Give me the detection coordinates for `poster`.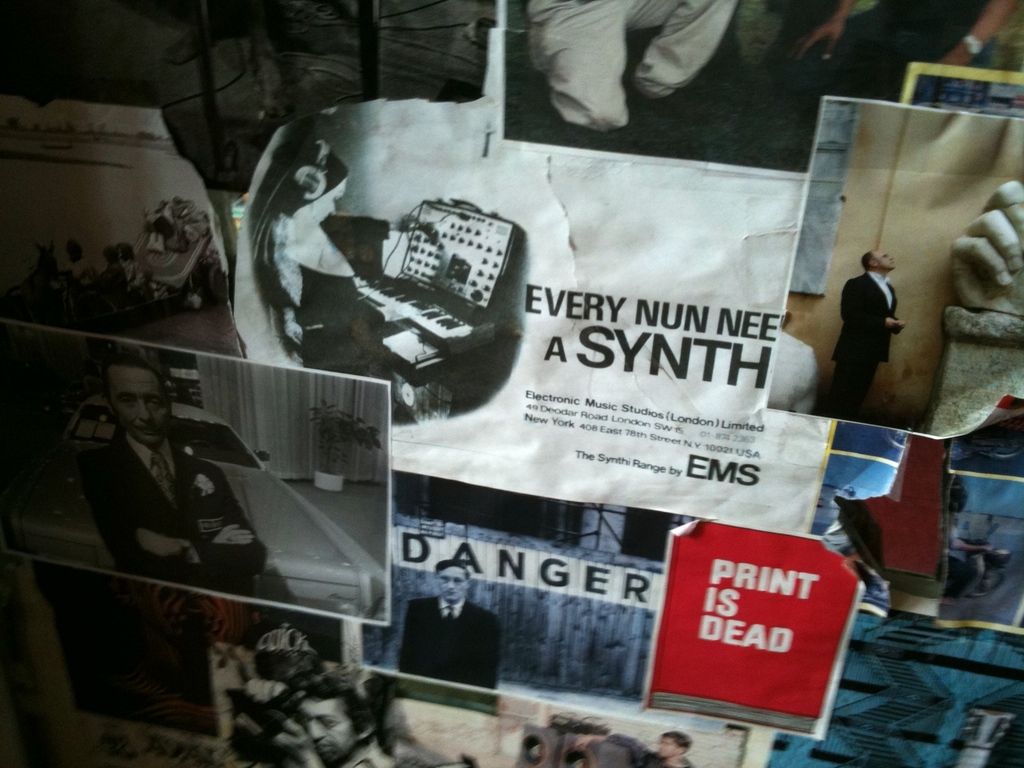
x1=207 y1=642 x2=778 y2=766.
